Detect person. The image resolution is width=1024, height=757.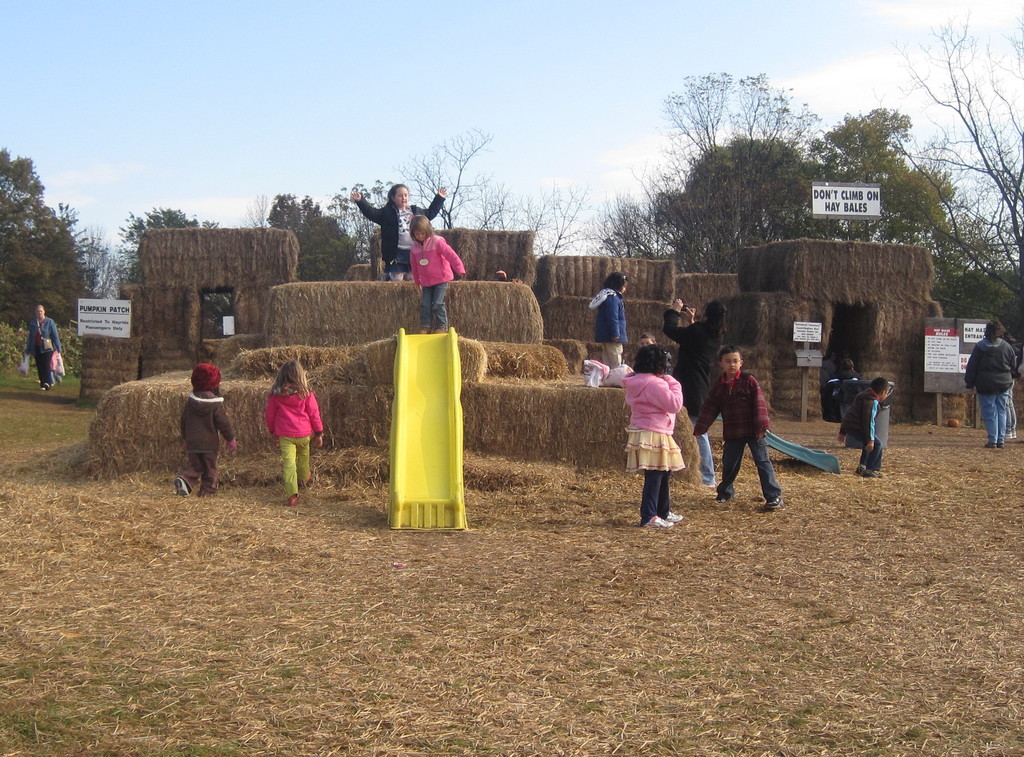
box(350, 184, 447, 282).
